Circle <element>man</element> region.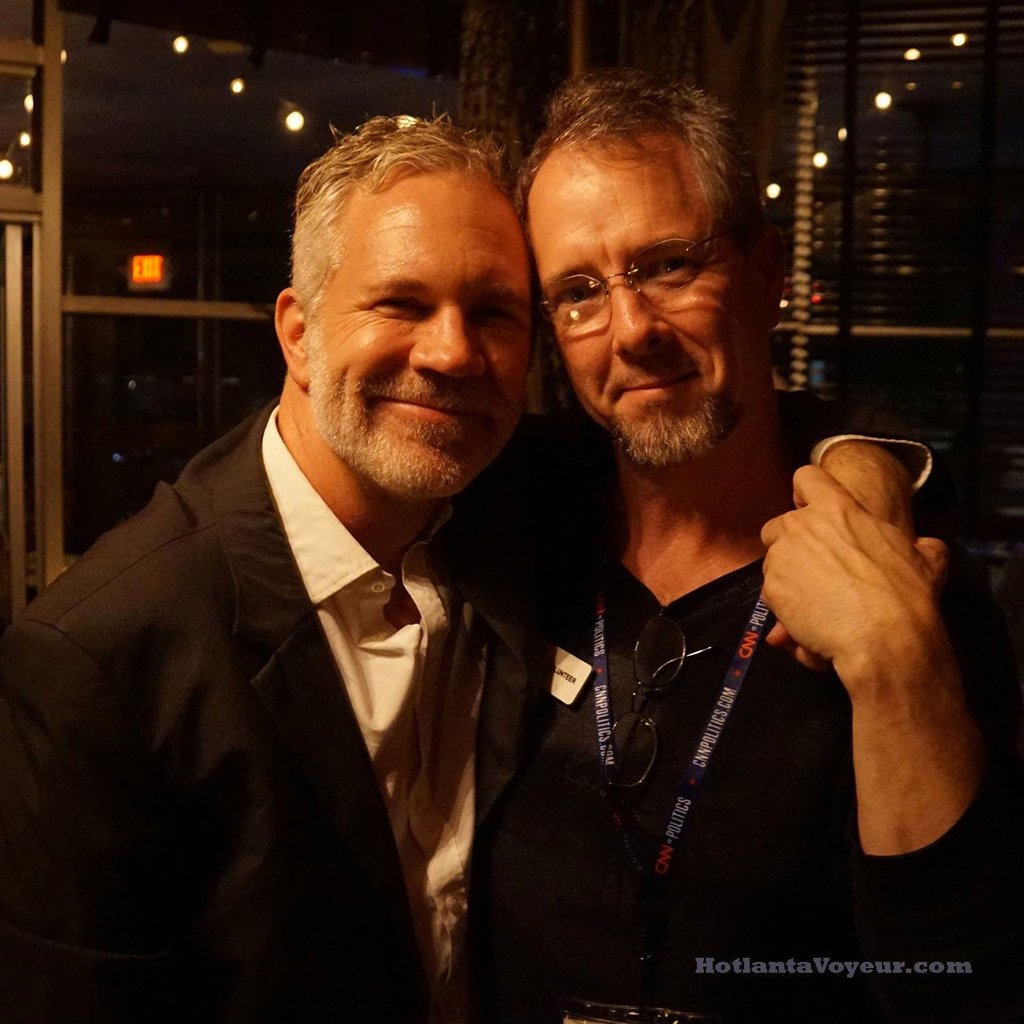
Region: Rect(39, 106, 645, 1019).
